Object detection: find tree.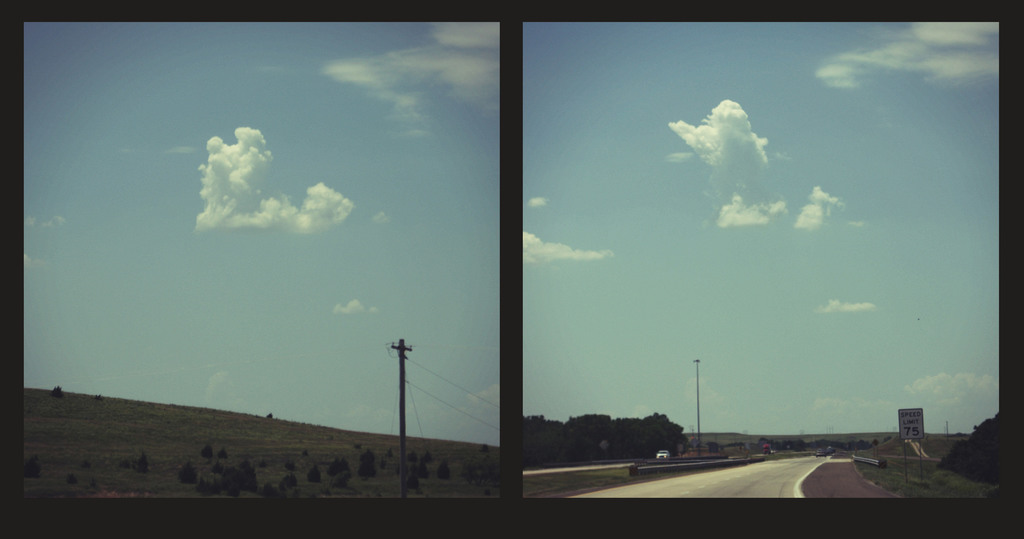
pyautogui.locateOnScreen(362, 448, 388, 488).
